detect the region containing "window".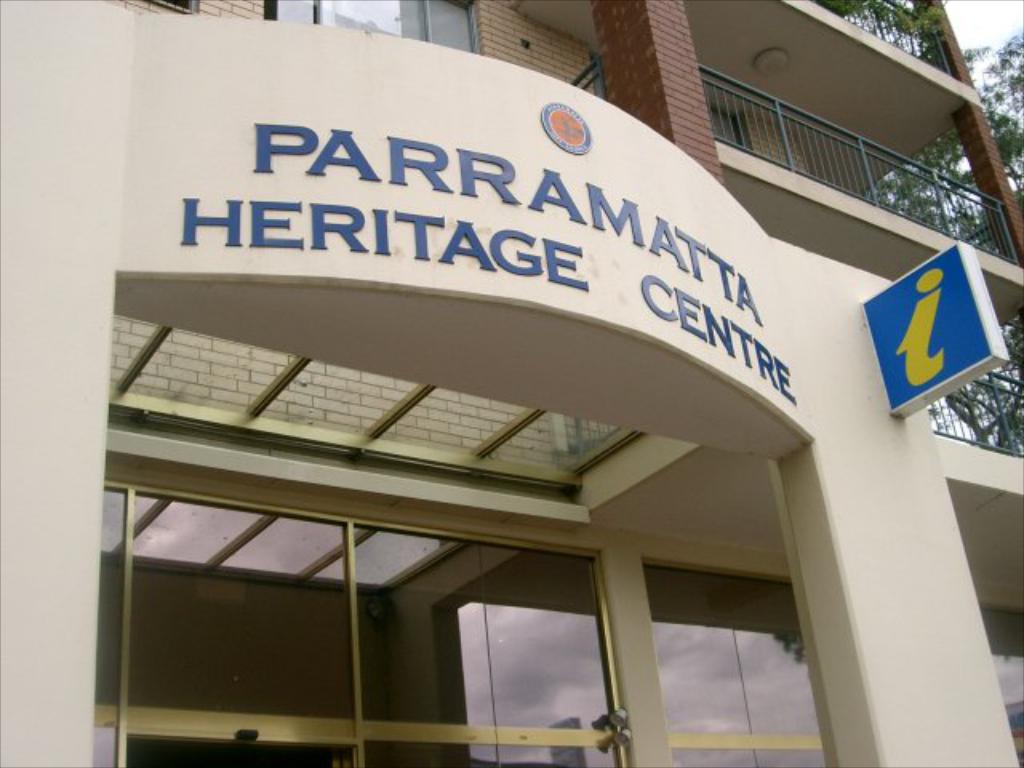
select_region(443, 581, 626, 742).
